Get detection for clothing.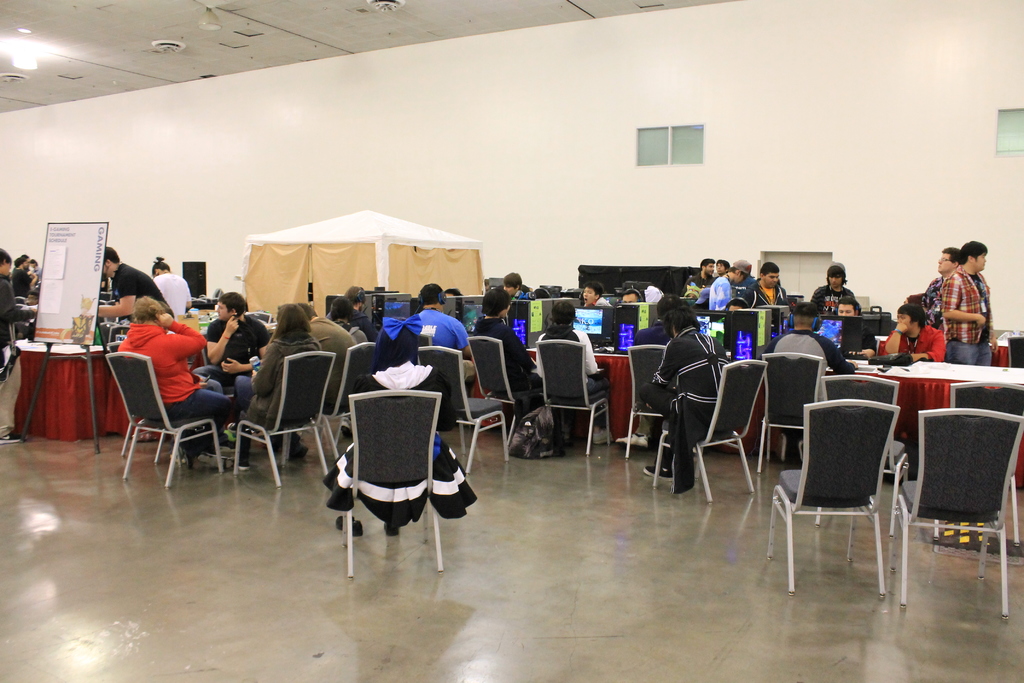
Detection: x1=923, y1=273, x2=942, y2=323.
